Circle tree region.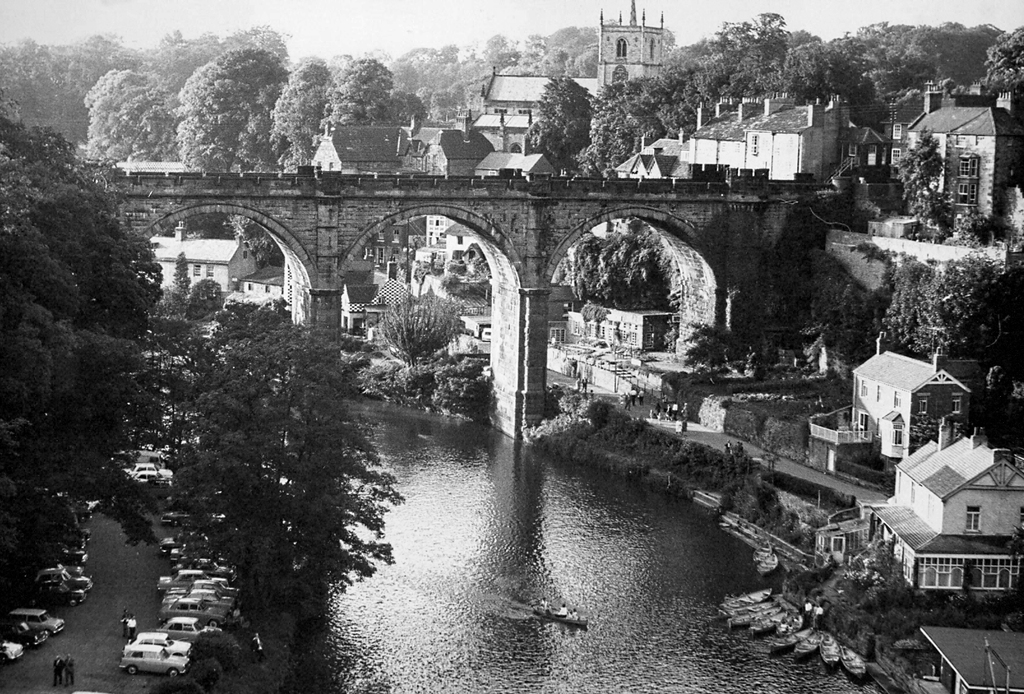
Region: [left=381, top=87, right=425, bottom=131].
